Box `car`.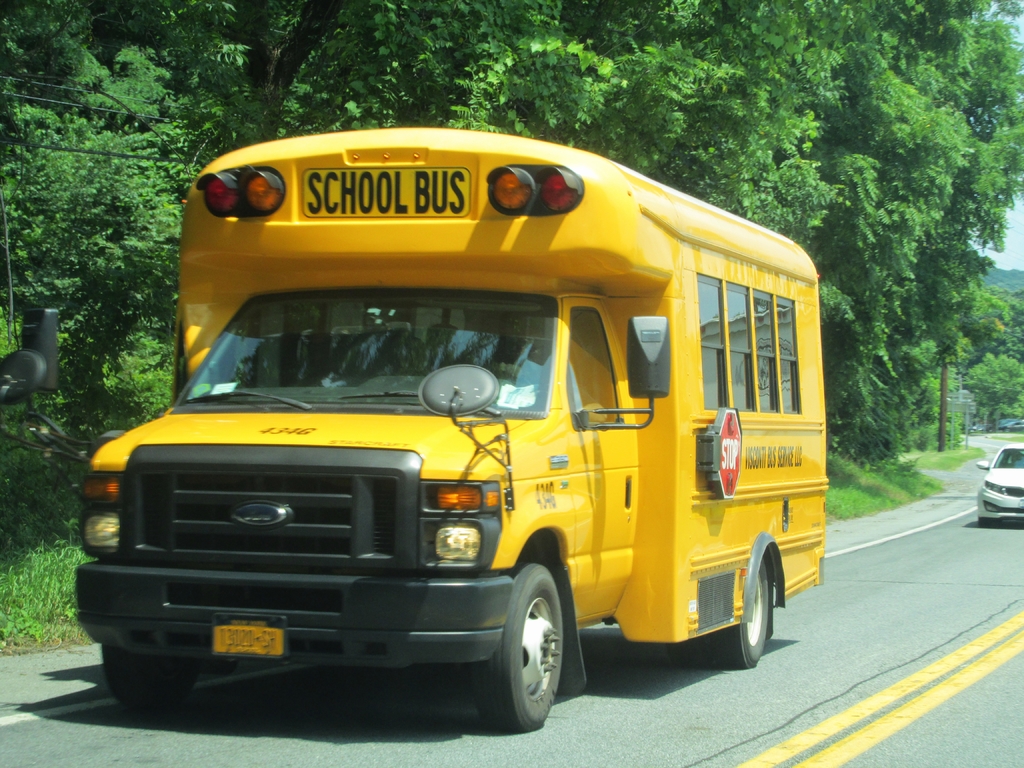
locate(976, 437, 1023, 523).
